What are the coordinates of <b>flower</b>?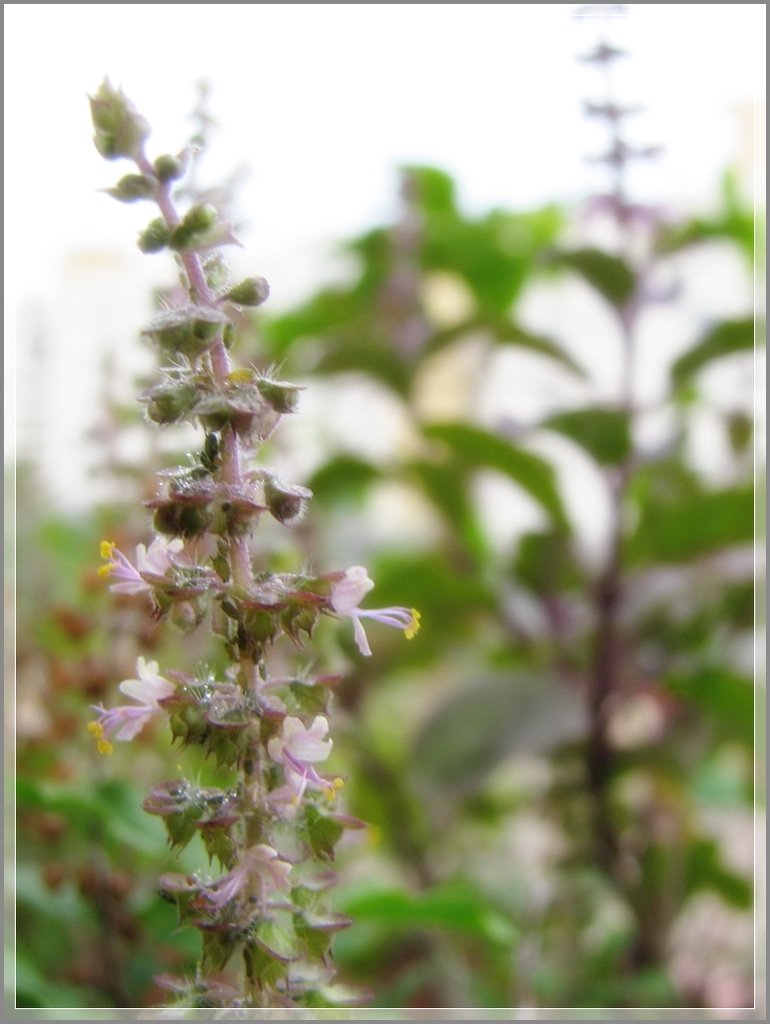
[x1=197, y1=840, x2=290, y2=913].
